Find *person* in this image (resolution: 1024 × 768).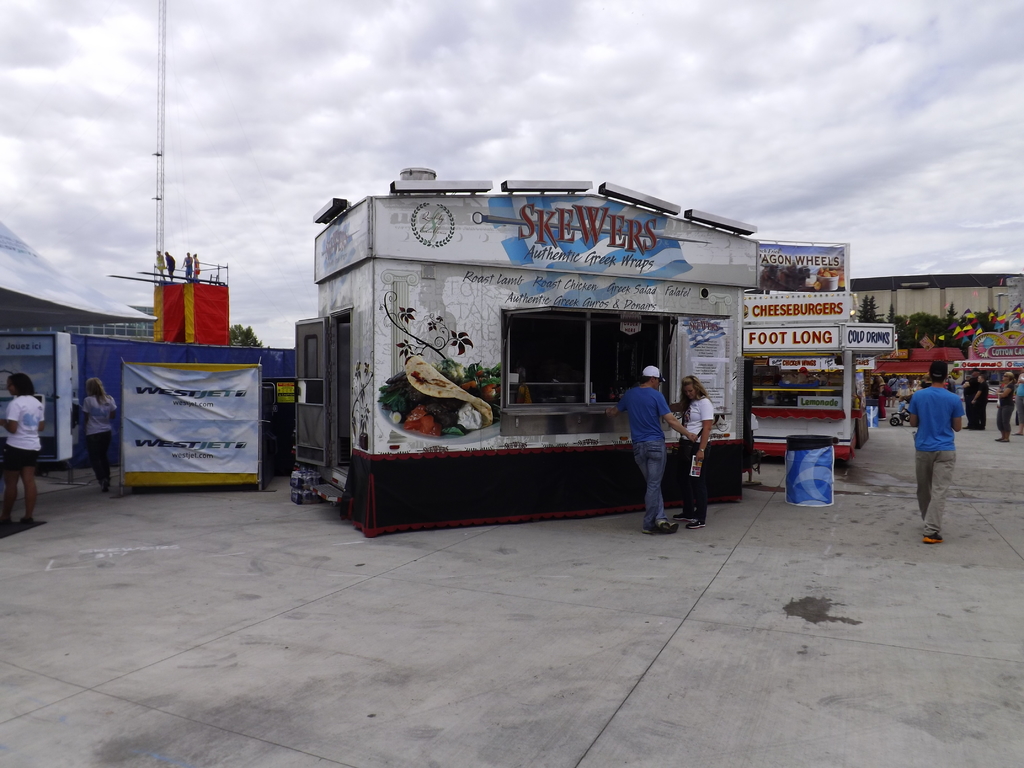
(668, 373, 716, 529).
